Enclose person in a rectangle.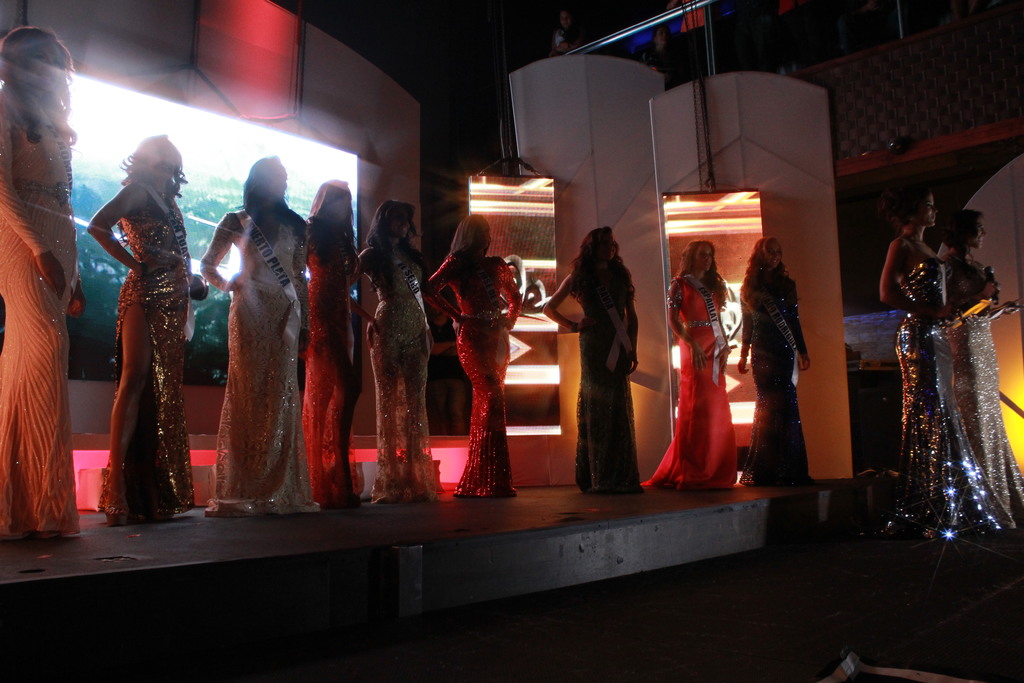
737, 235, 812, 482.
